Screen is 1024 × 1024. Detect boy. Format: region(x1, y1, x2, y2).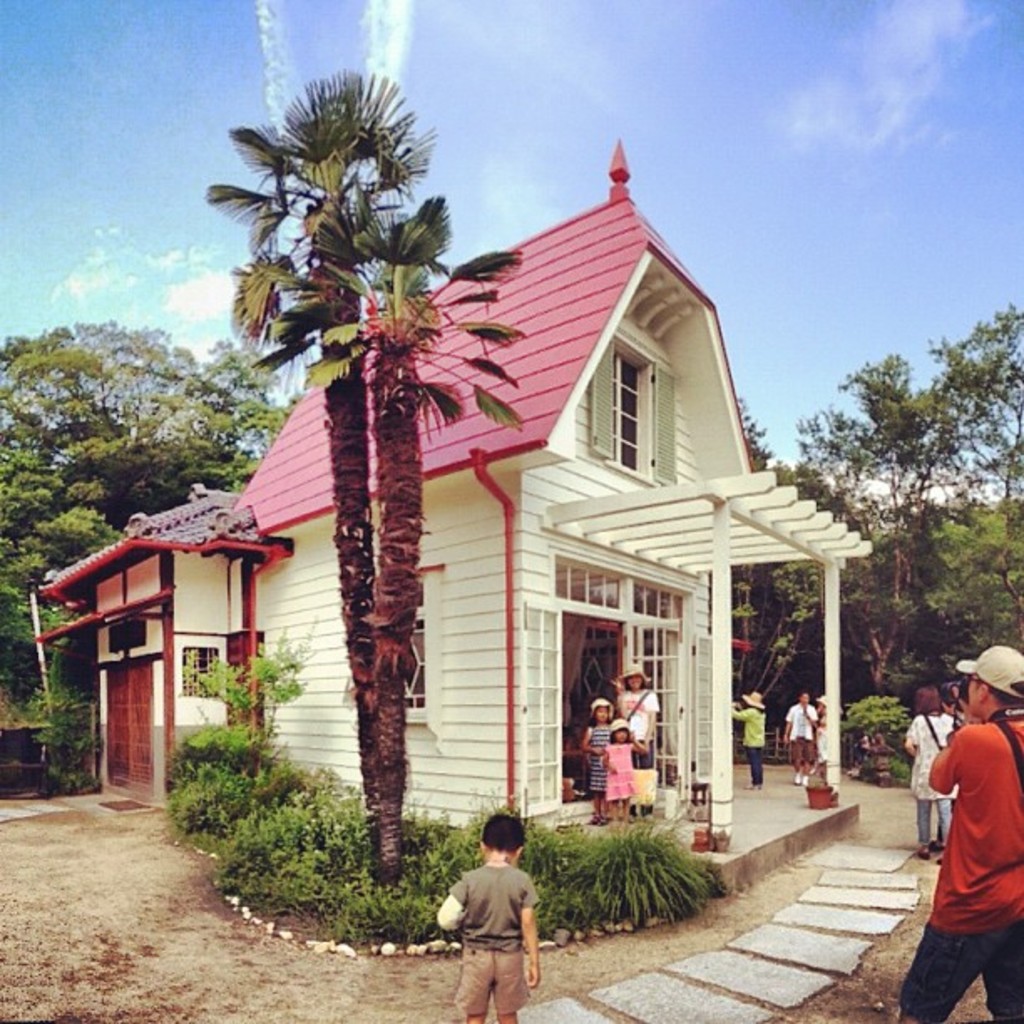
region(435, 810, 549, 1022).
